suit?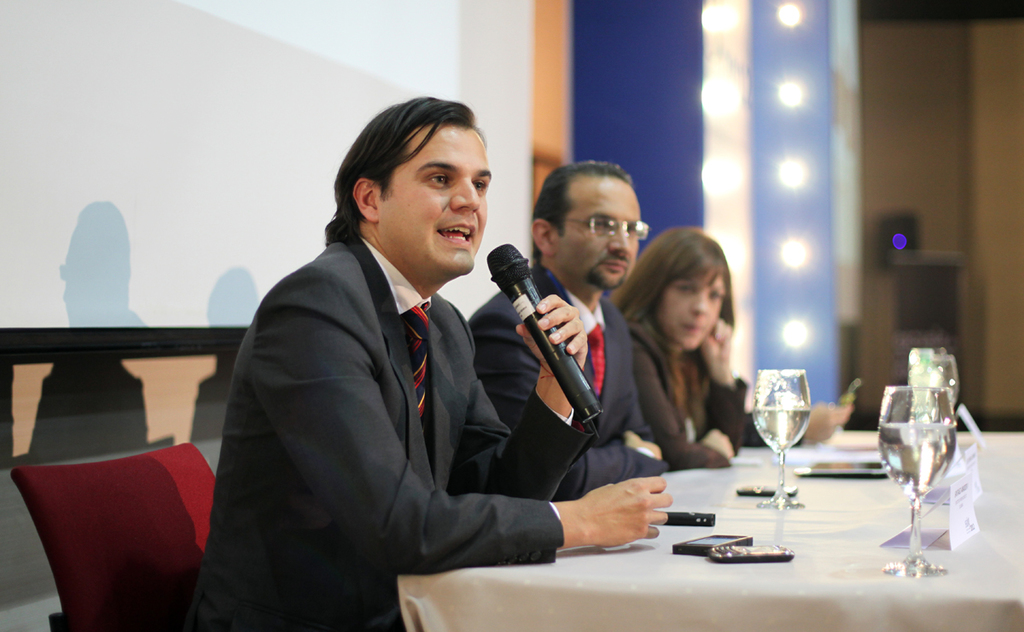
[left=636, top=320, right=747, bottom=467]
